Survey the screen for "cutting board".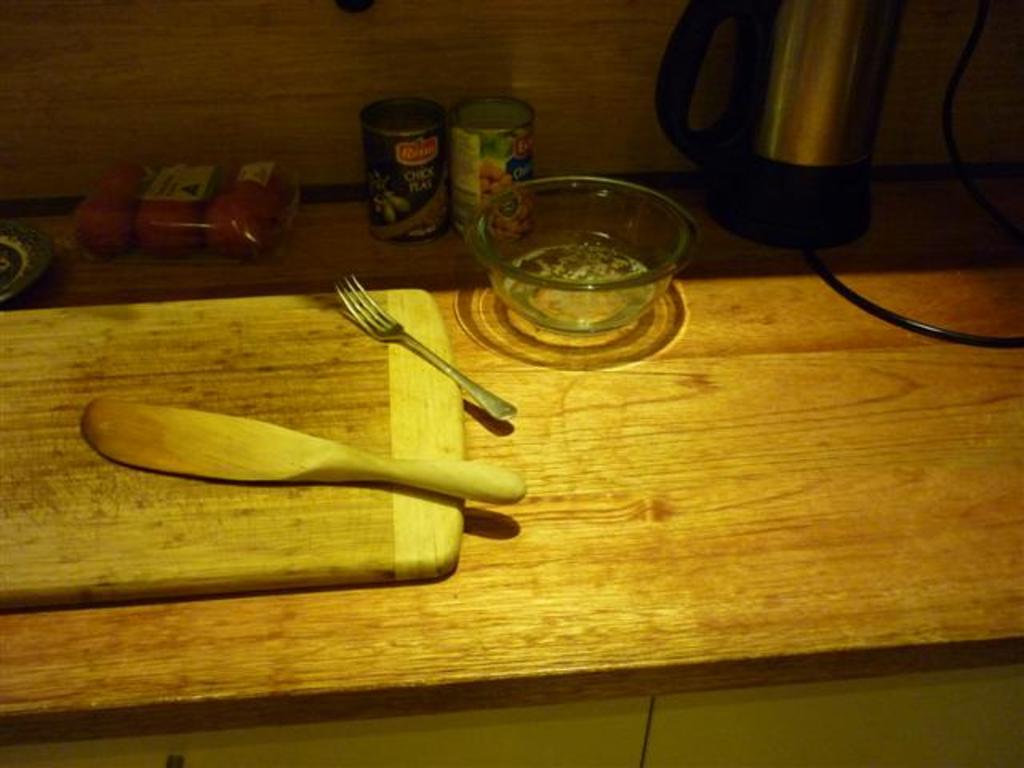
Survey found: bbox=(0, 283, 474, 614).
